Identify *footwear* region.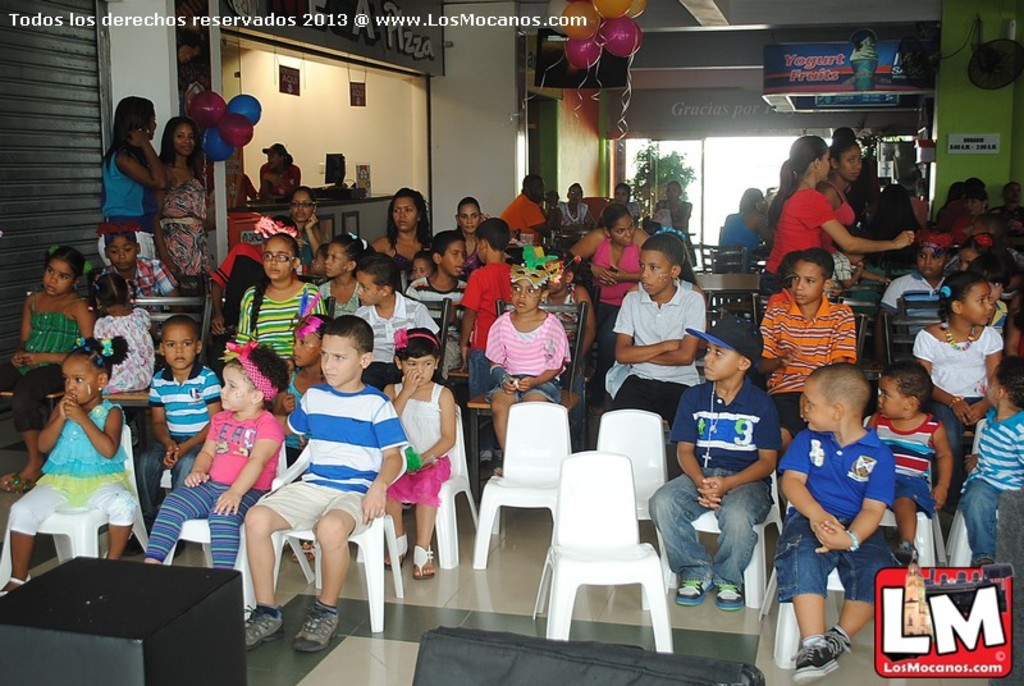
Region: <box>671,568,721,600</box>.
